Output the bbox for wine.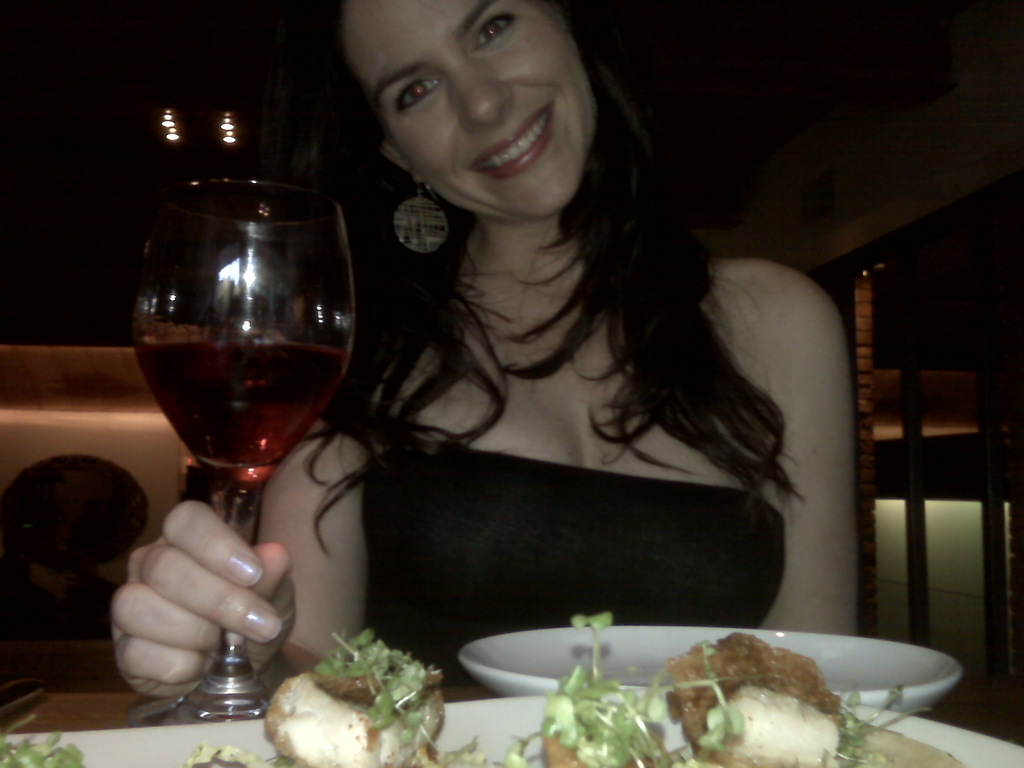
[142, 333, 359, 479].
